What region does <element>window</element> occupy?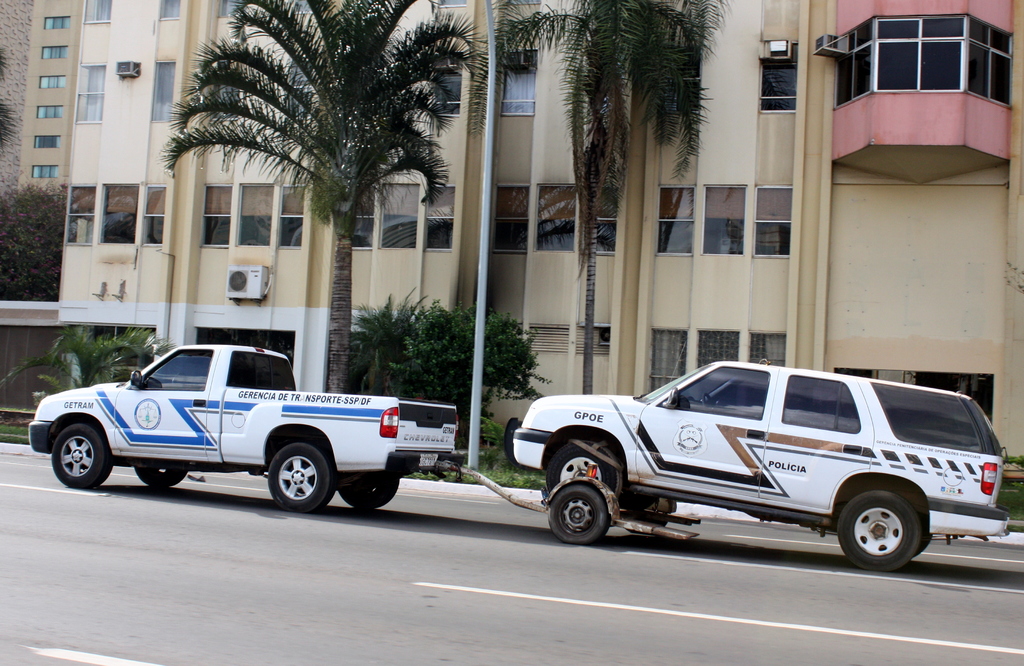
{"left": 63, "top": 184, "right": 97, "bottom": 248}.
